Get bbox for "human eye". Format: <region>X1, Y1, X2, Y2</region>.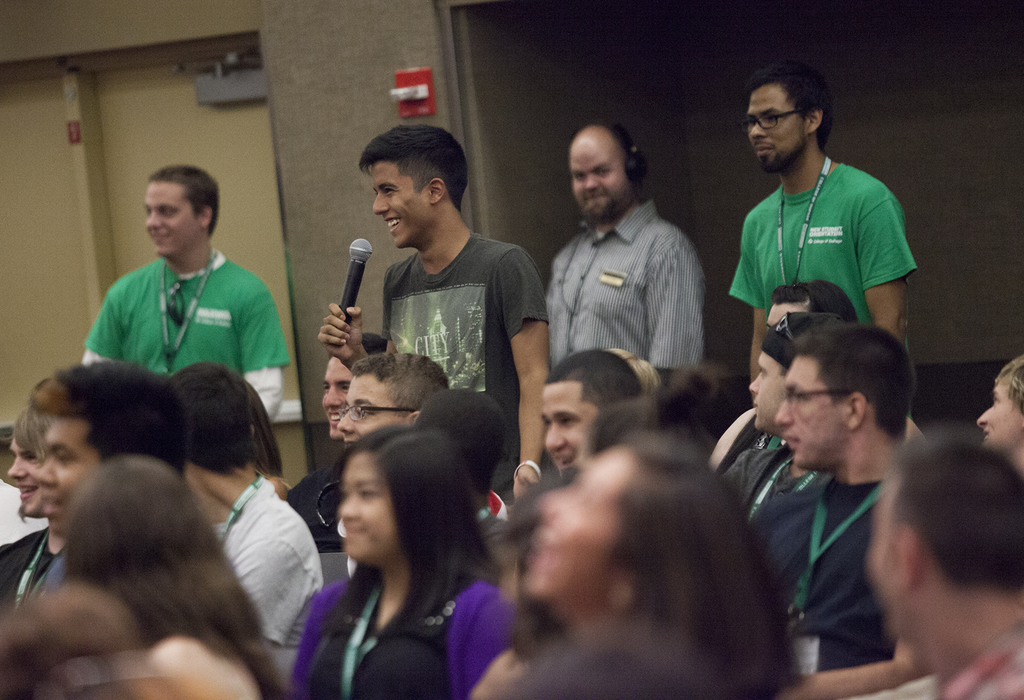
<region>340, 384, 350, 391</region>.
